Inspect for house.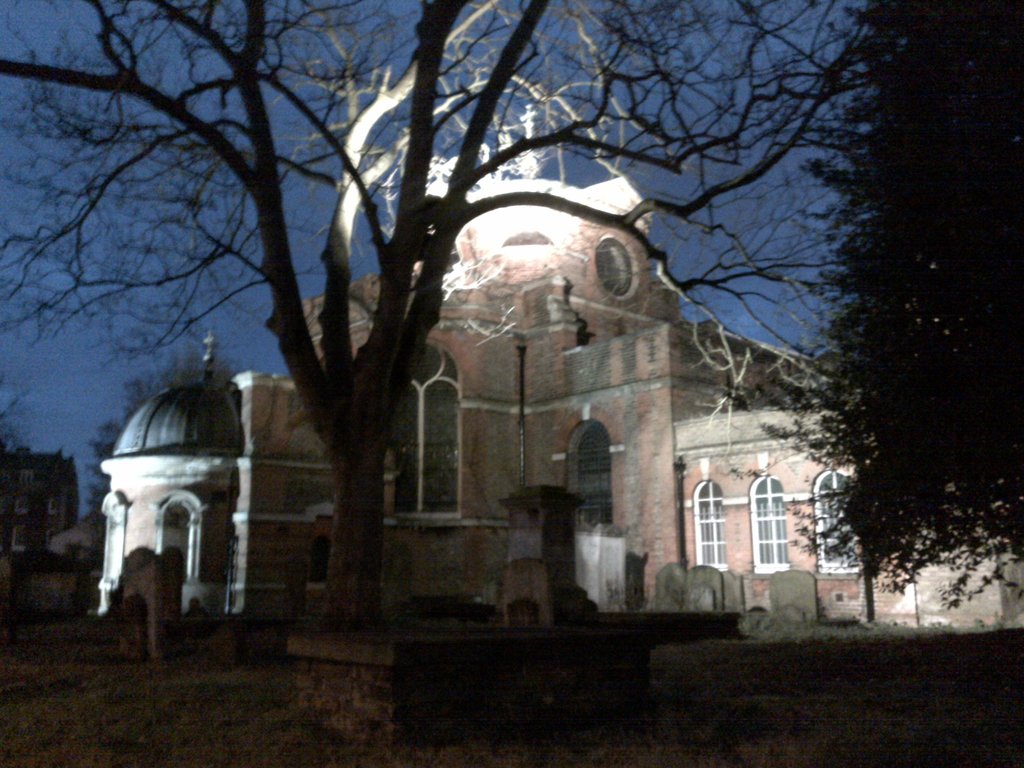
Inspection: Rect(85, 150, 1014, 634).
